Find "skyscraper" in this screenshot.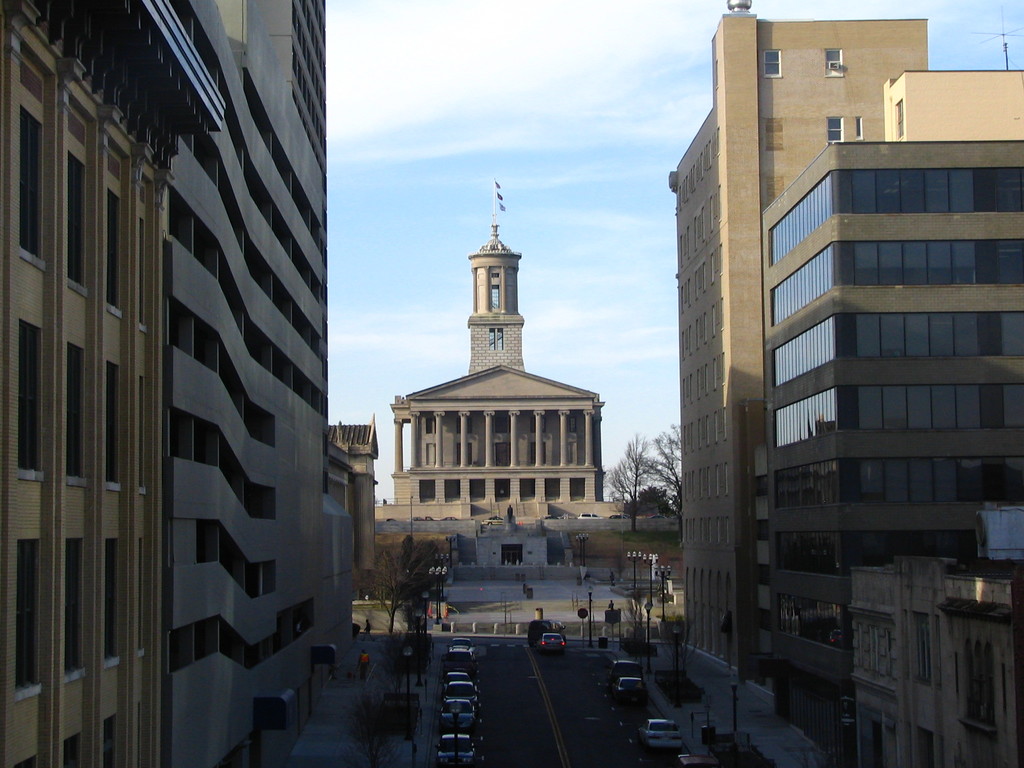
The bounding box for "skyscraper" is 75:0:380:767.
